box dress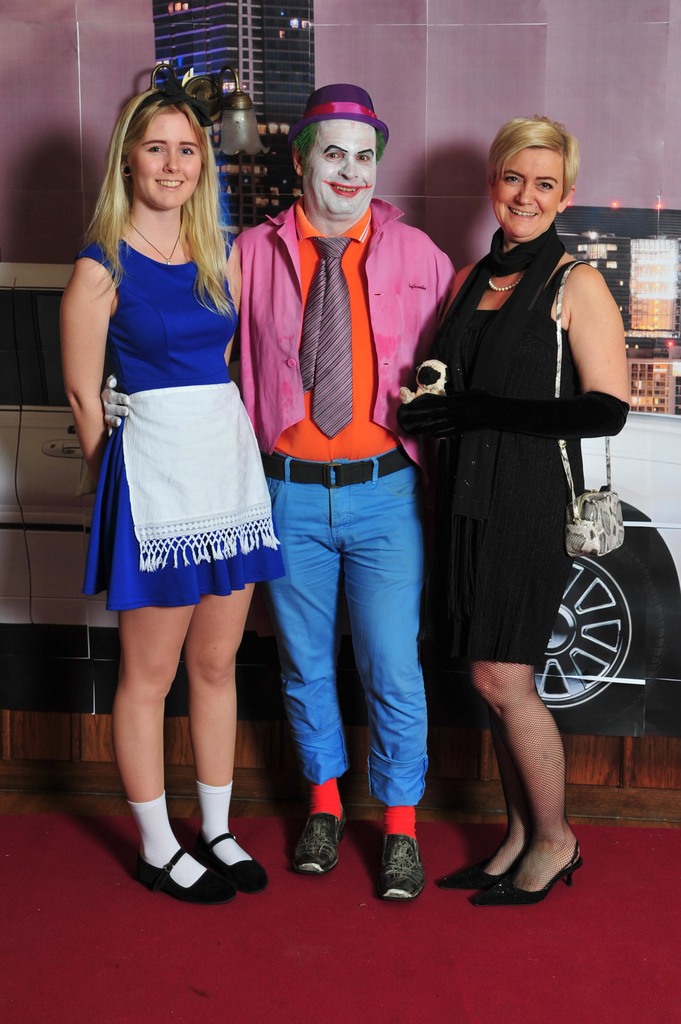
415/270/586/663
